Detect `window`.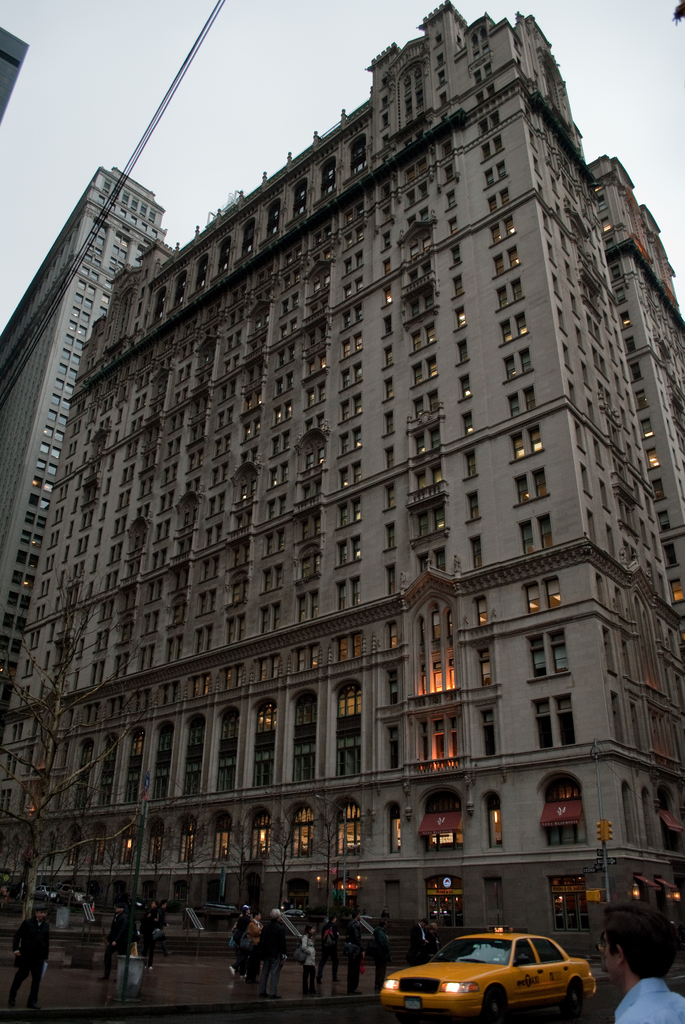
Detected at l=381, t=797, r=402, b=853.
